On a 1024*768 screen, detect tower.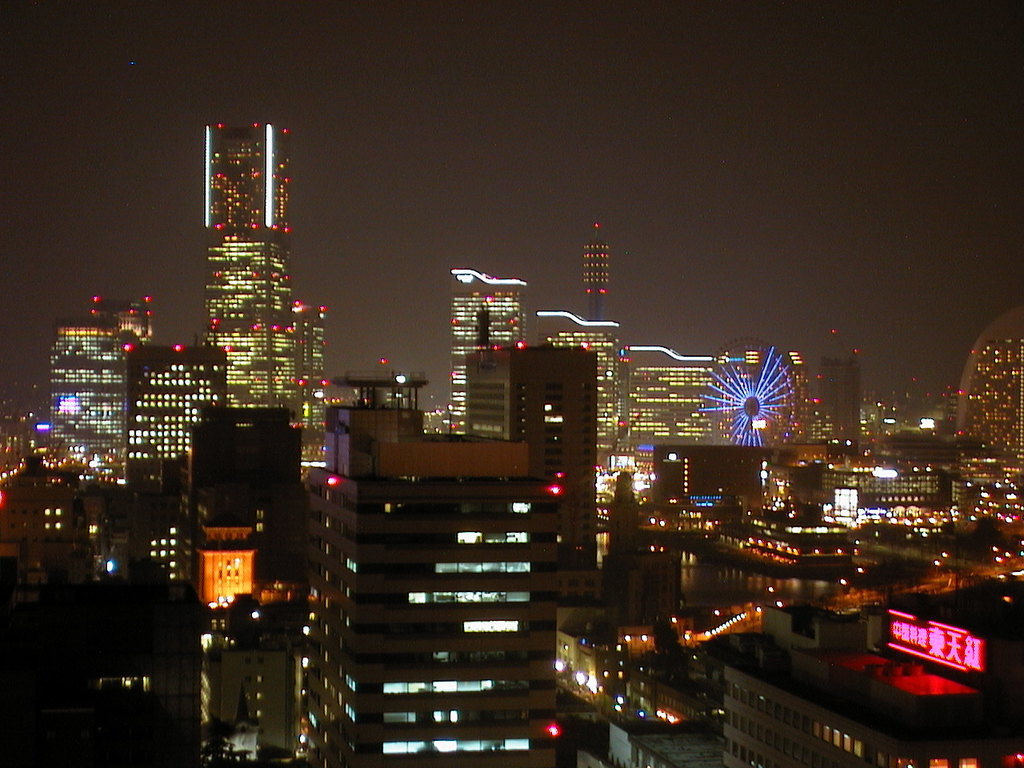
detection(451, 272, 533, 428).
